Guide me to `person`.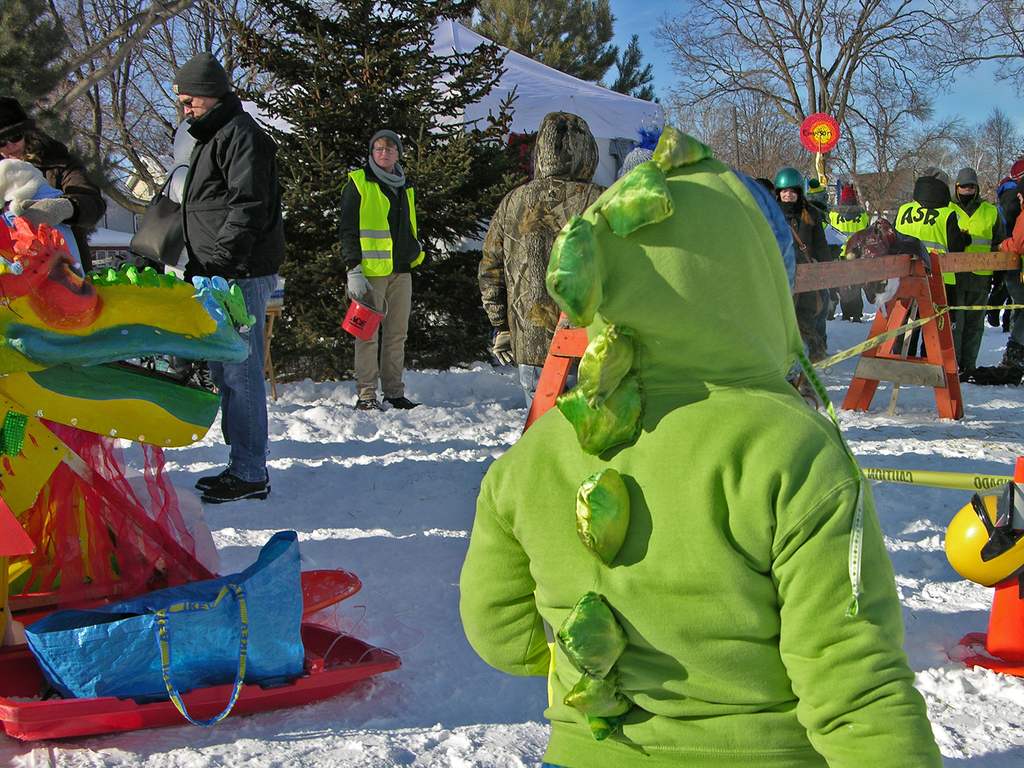
Guidance: Rect(473, 113, 609, 416).
